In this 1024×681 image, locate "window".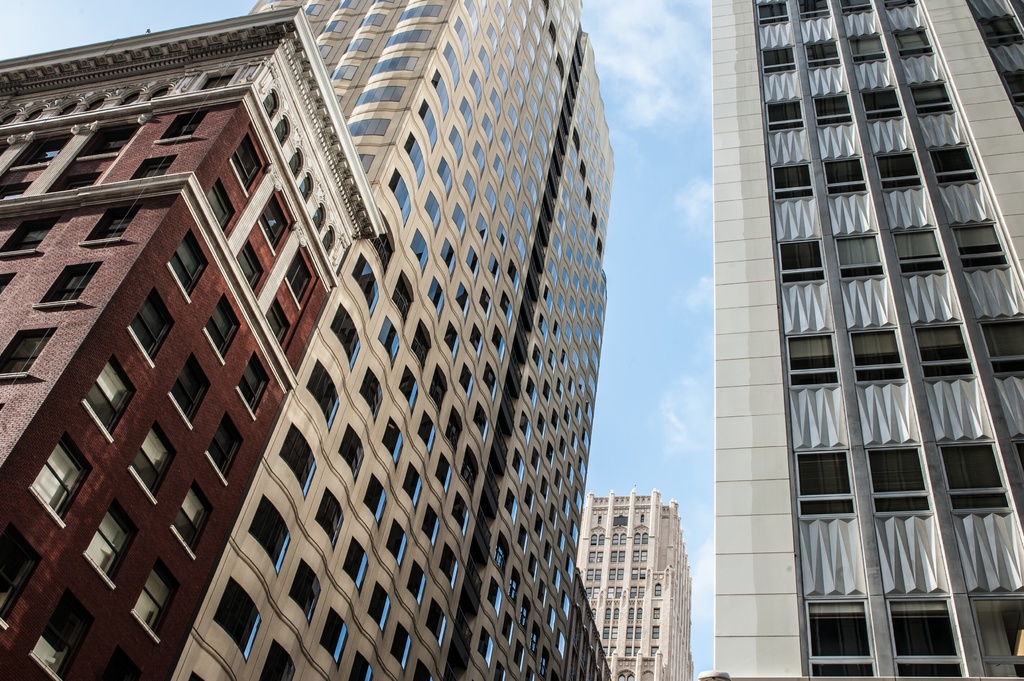
Bounding box: 261 247 324 352.
